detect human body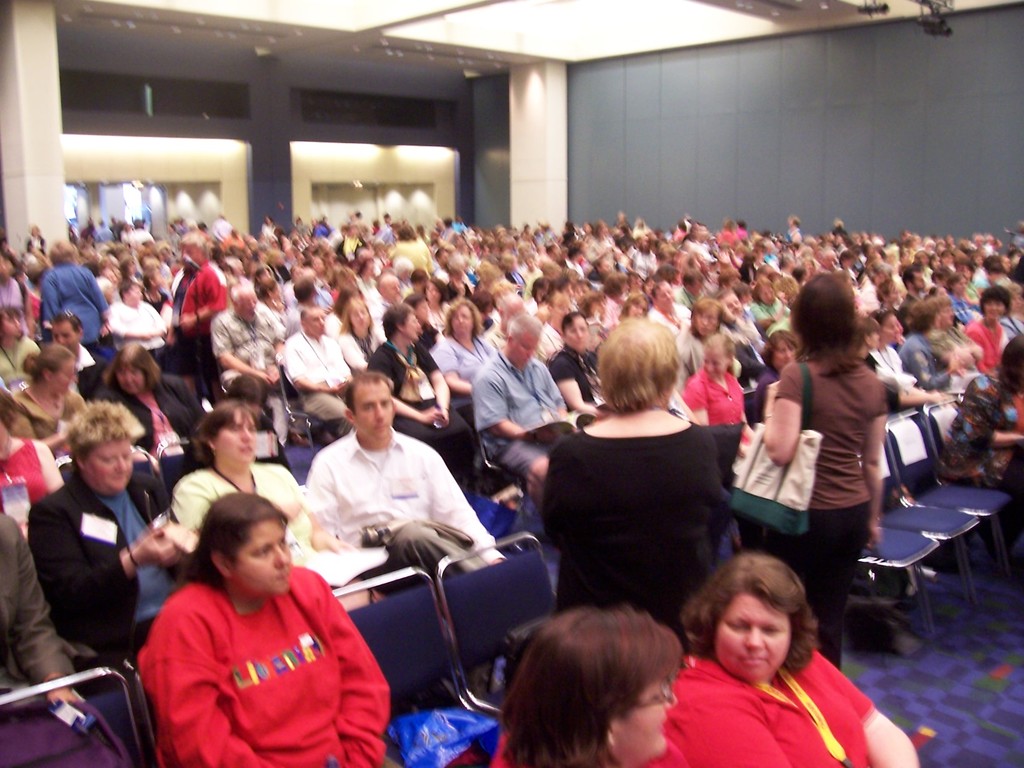
{"x1": 663, "y1": 550, "x2": 921, "y2": 767}
